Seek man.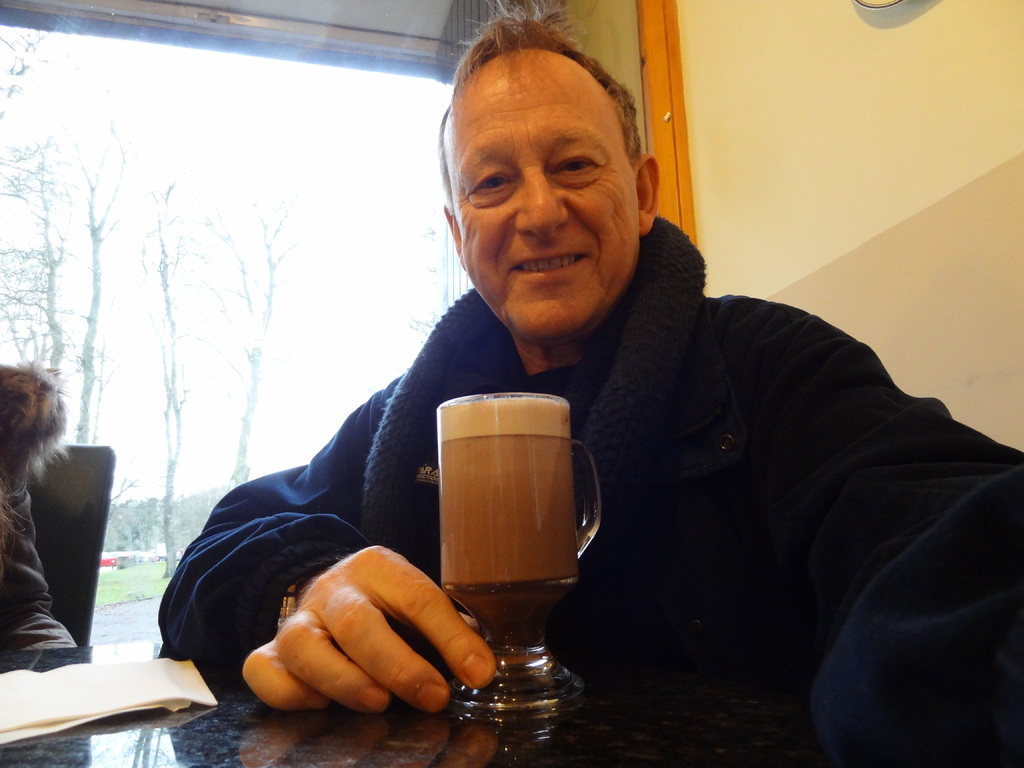
locate(143, 0, 1023, 767).
